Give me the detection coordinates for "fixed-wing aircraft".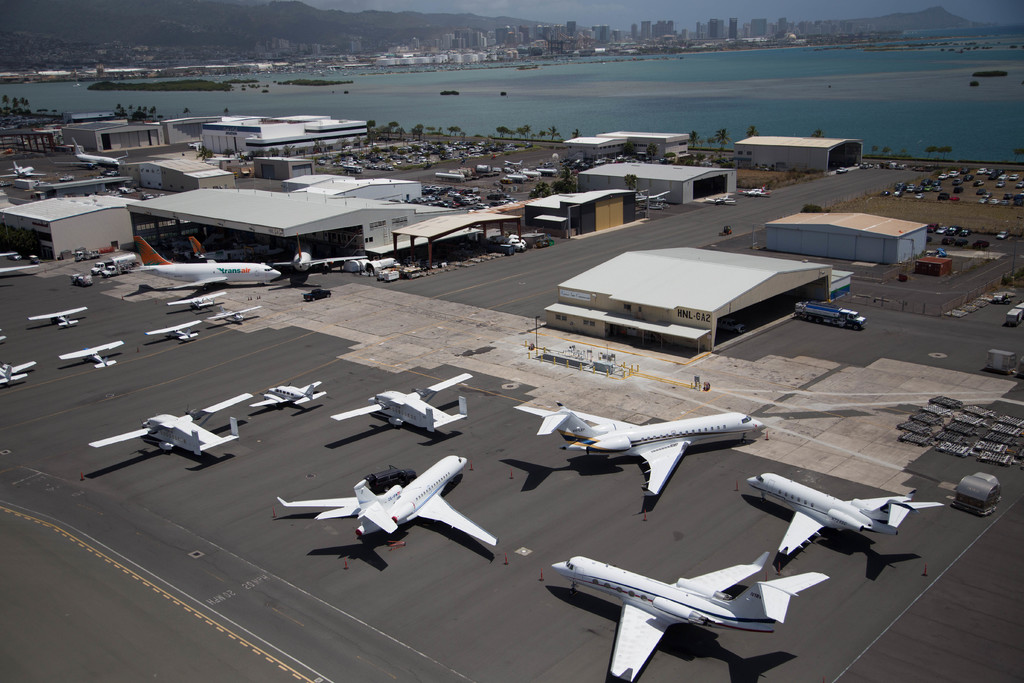
Rect(251, 383, 330, 407).
